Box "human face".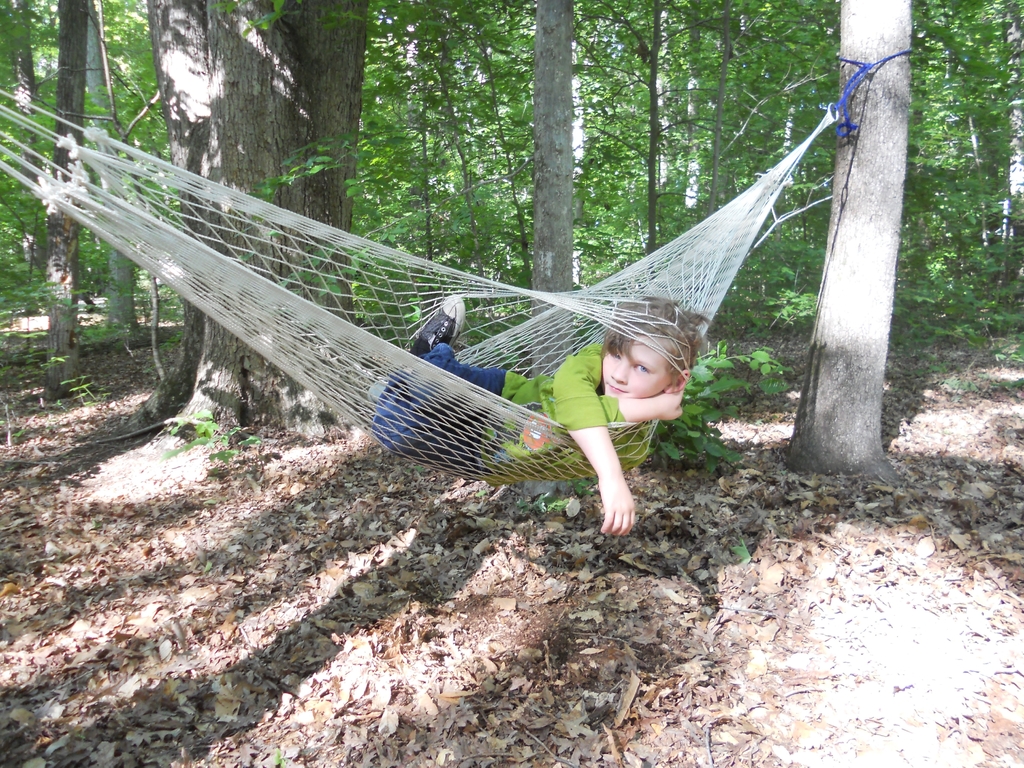
(599, 336, 669, 400).
